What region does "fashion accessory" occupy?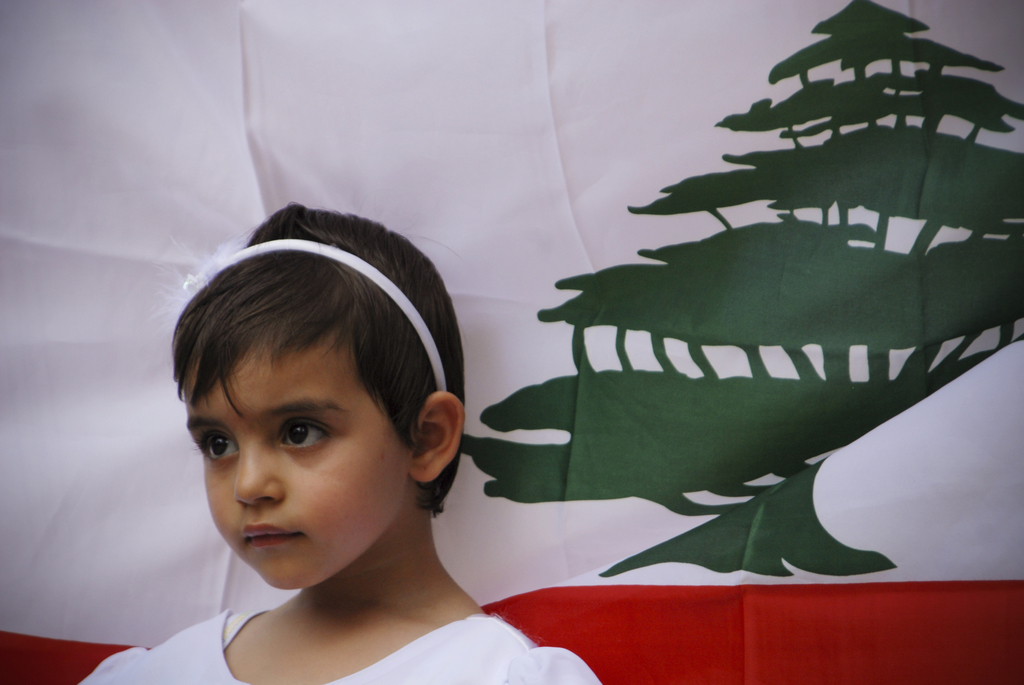
region(224, 239, 447, 392).
